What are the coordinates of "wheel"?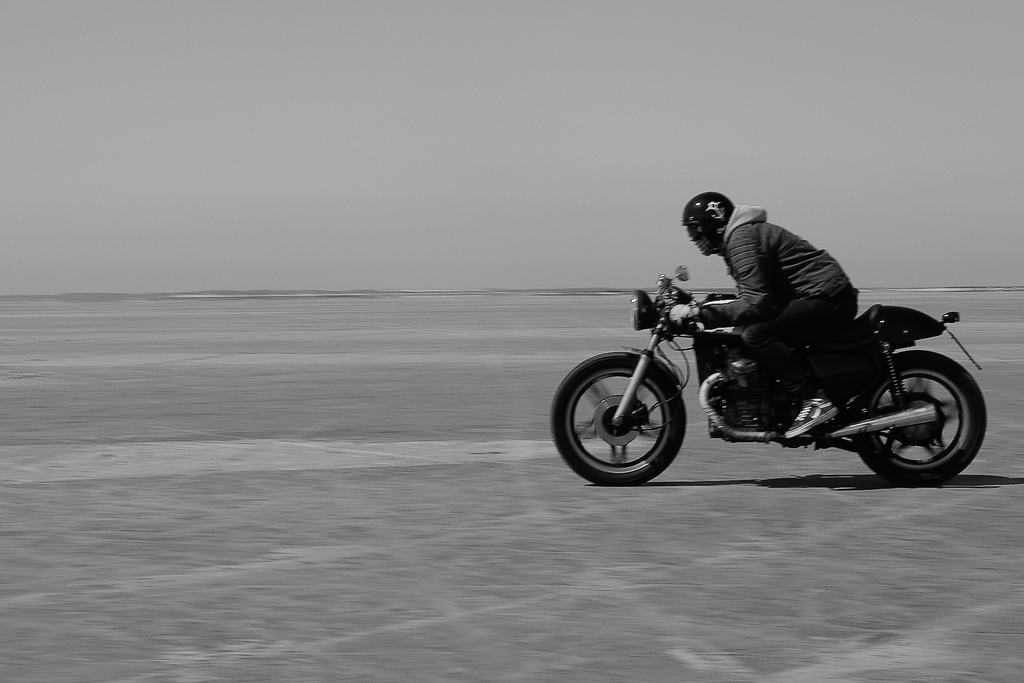
Rect(552, 353, 685, 486).
